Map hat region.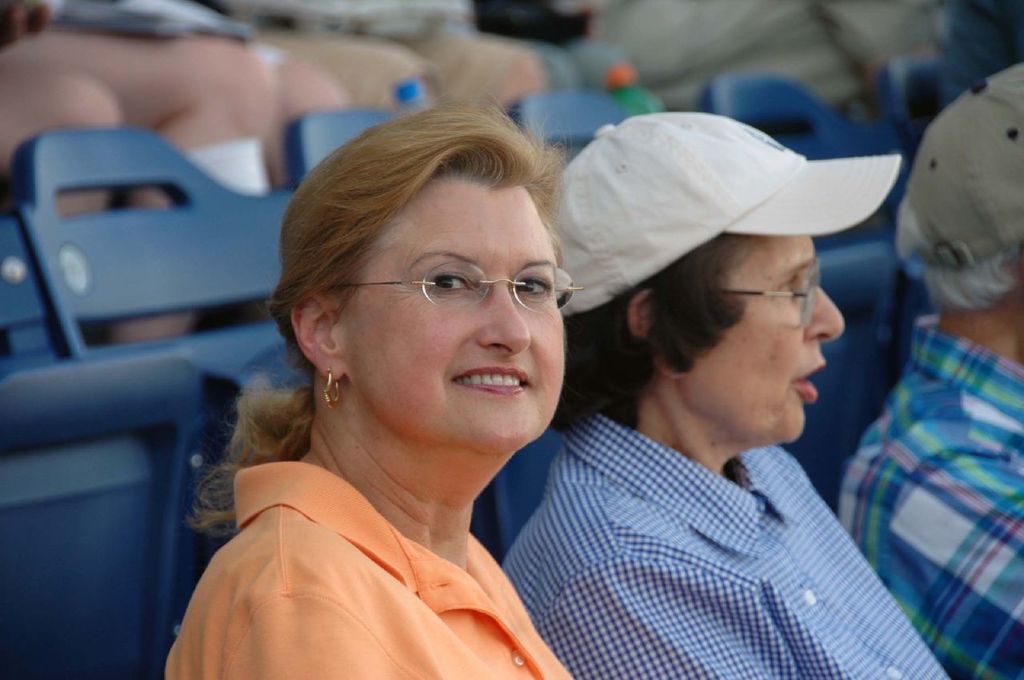
Mapped to [906,64,1023,271].
